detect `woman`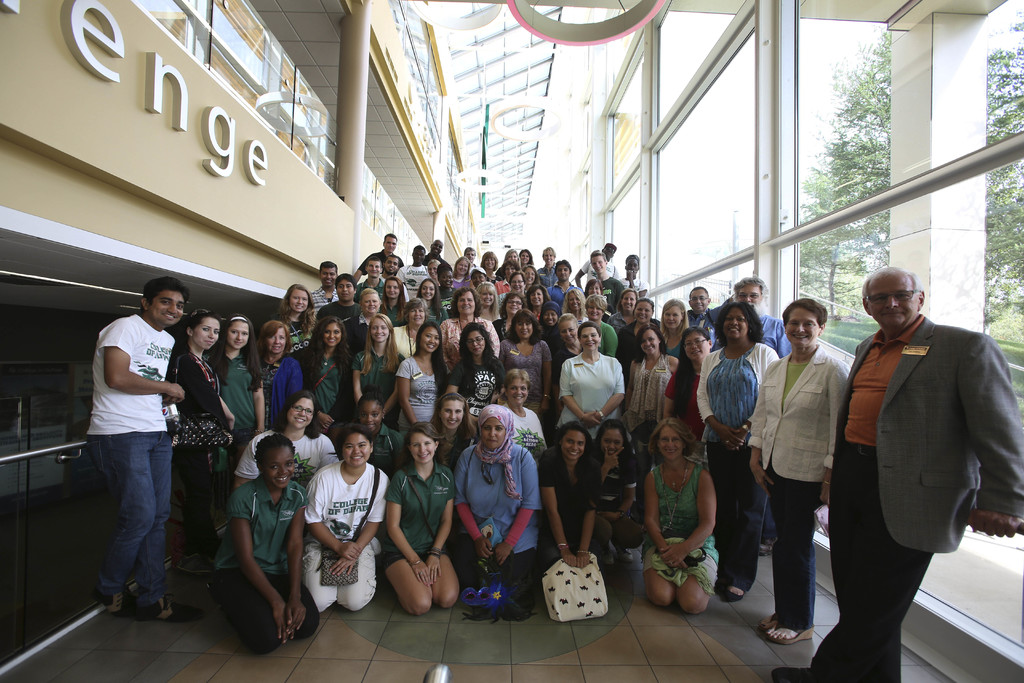
pyautogui.locateOnScreen(535, 425, 610, 587)
